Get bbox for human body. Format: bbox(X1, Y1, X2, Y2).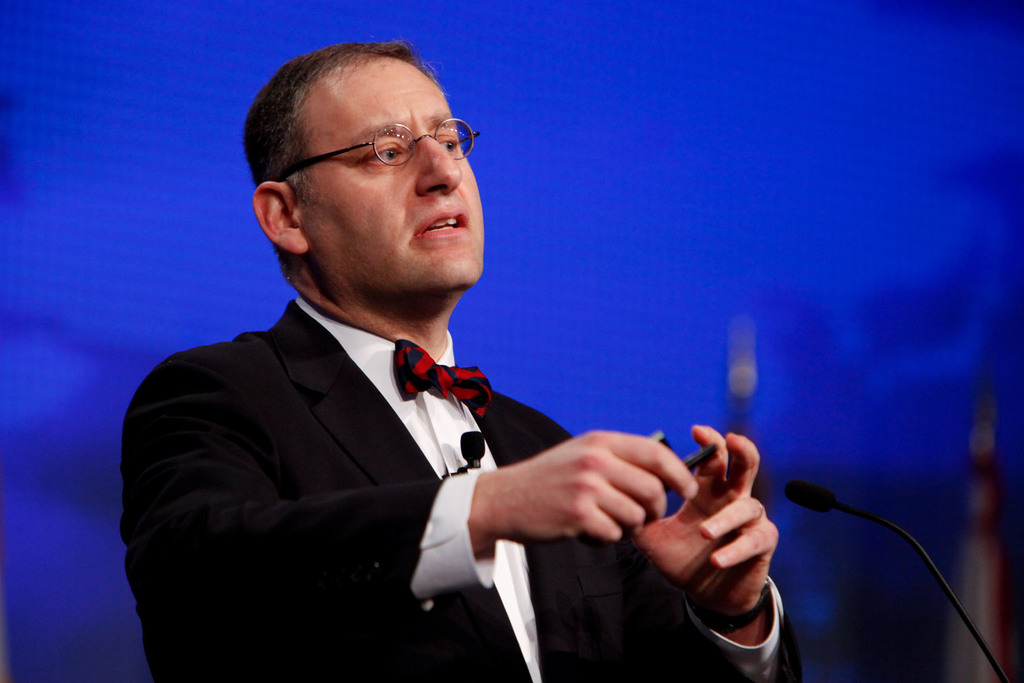
bbox(89, 106, 721, 682).
